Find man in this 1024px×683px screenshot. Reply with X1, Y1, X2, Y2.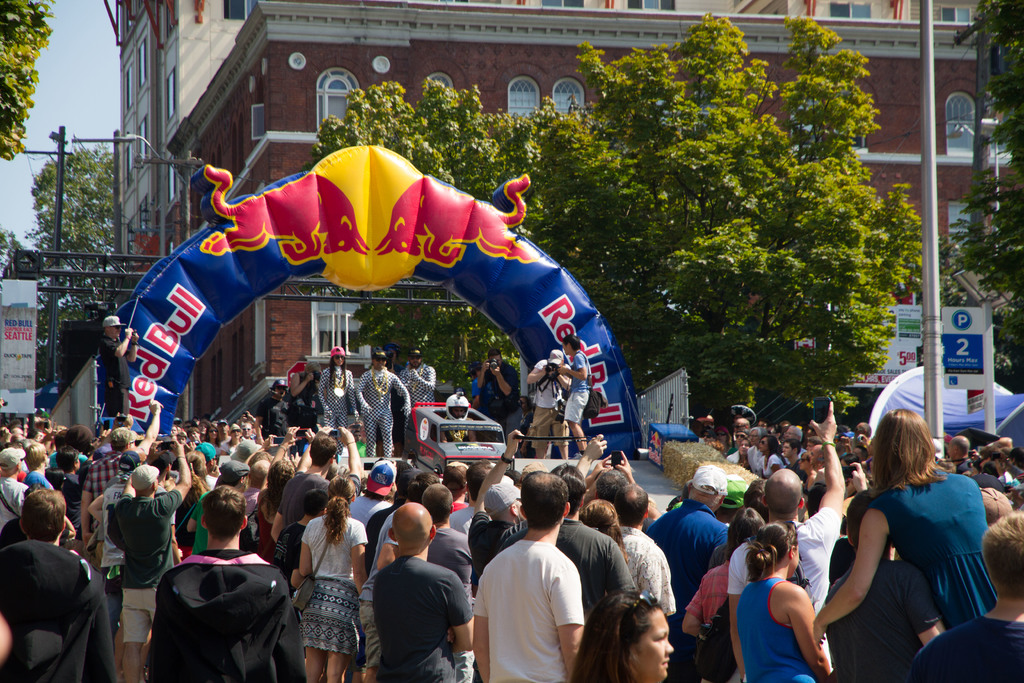
507, 475, 639, 682.
